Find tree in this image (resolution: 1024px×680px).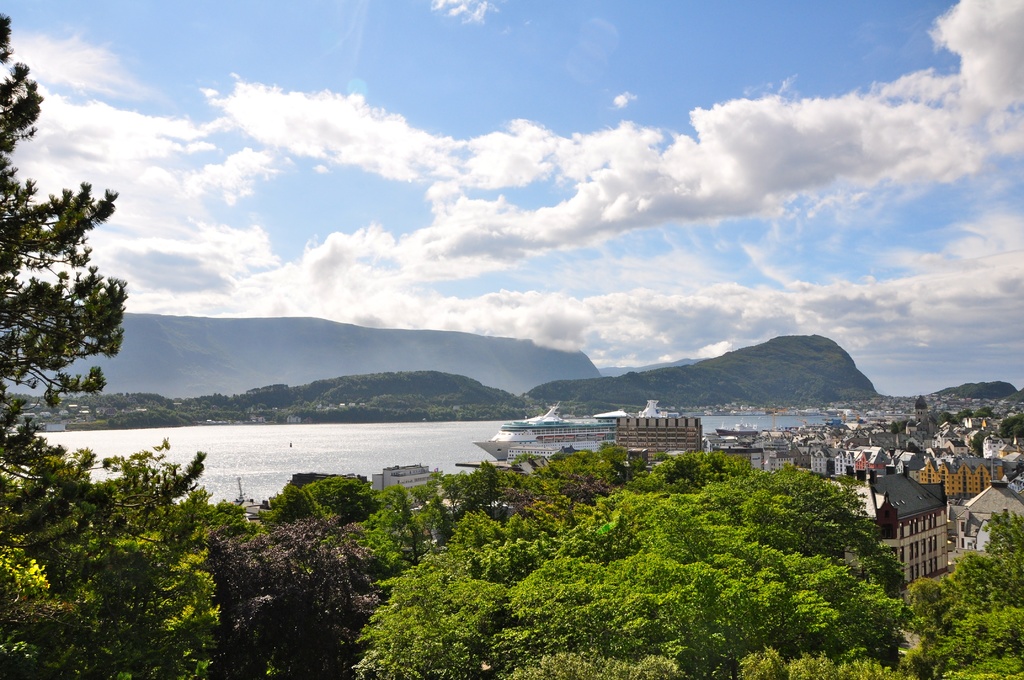
295/478/363/522.
